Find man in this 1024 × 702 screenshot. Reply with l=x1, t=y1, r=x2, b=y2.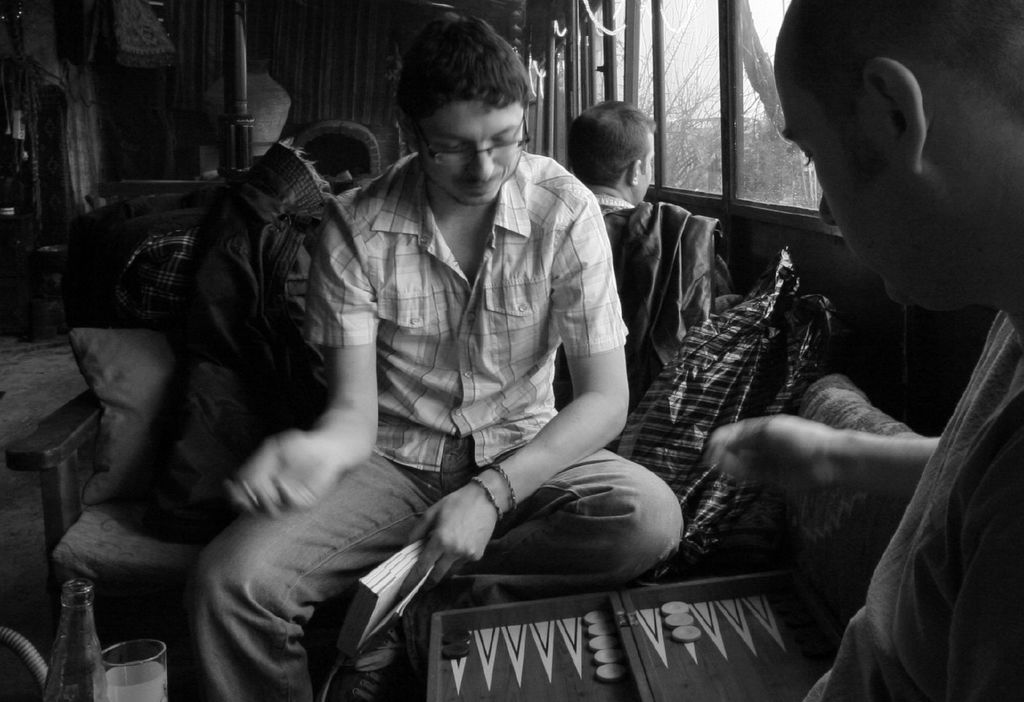
l=703, t=0, r=1023, b=701.
